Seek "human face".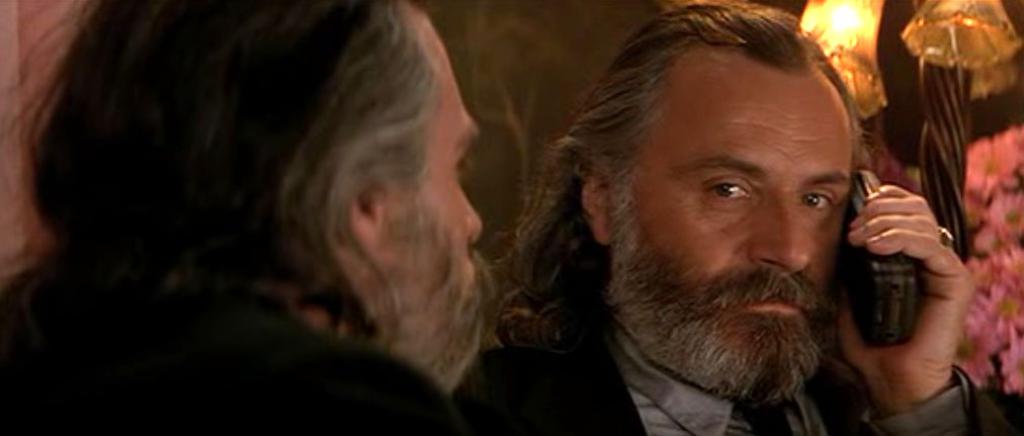
bbox=[625, 42, 855, 369].
